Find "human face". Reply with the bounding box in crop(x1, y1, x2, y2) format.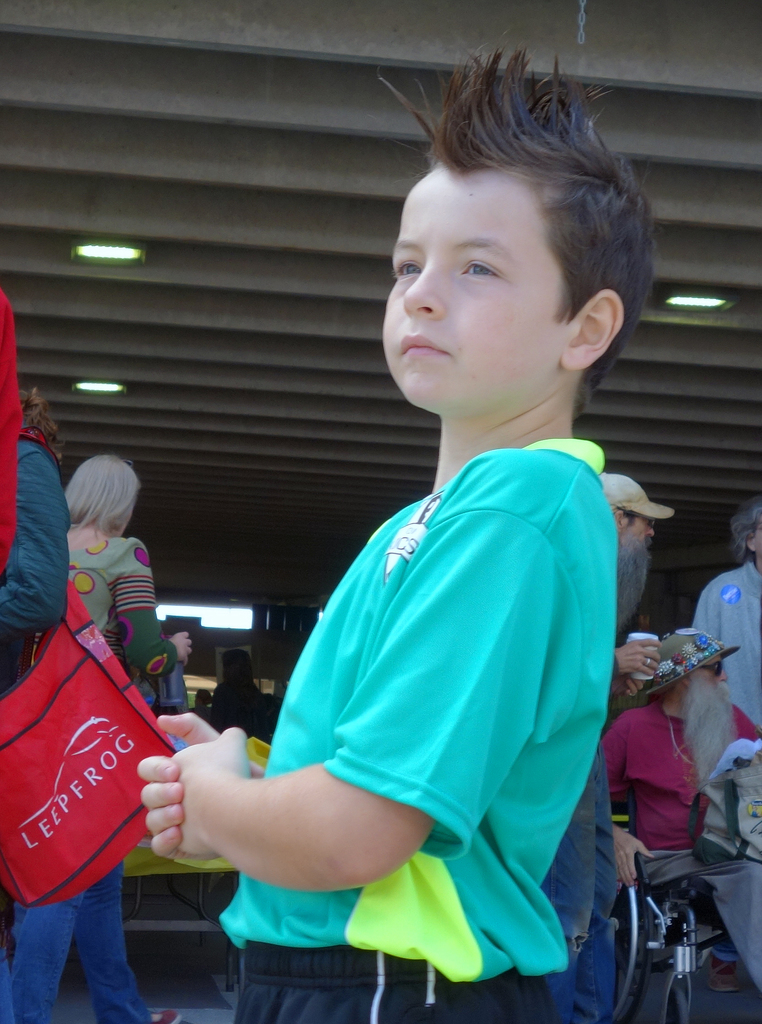
crop(620, 505, 664, 554).
